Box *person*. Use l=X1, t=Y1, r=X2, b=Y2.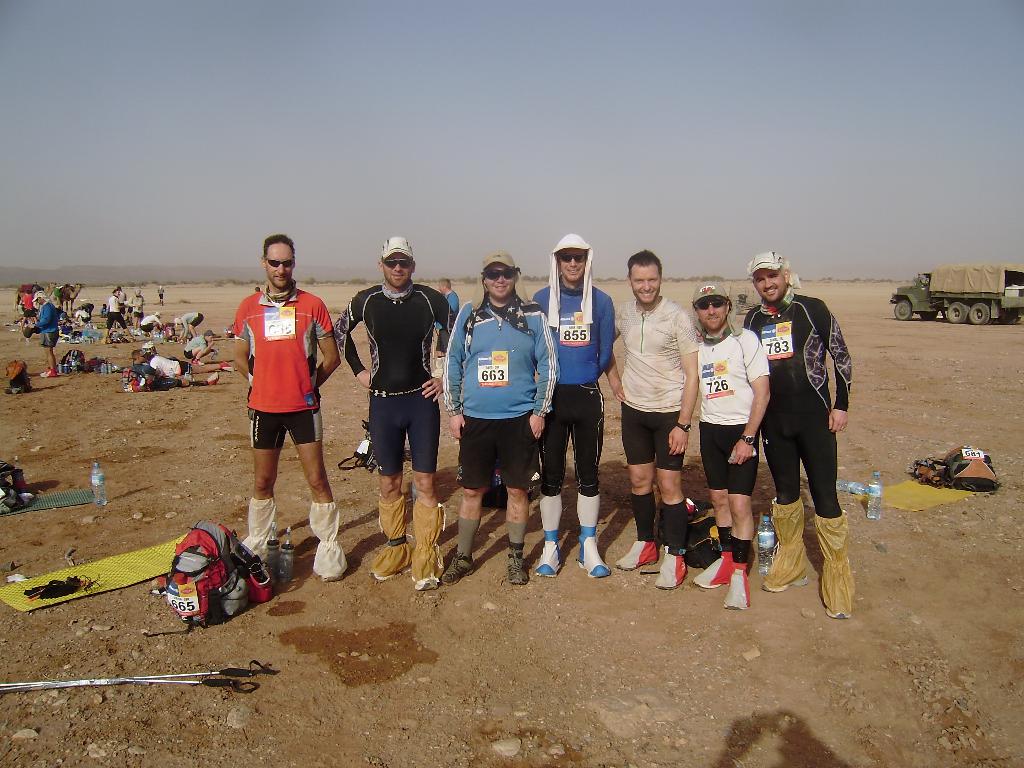
l=40, t=281, r=73, b=319.
